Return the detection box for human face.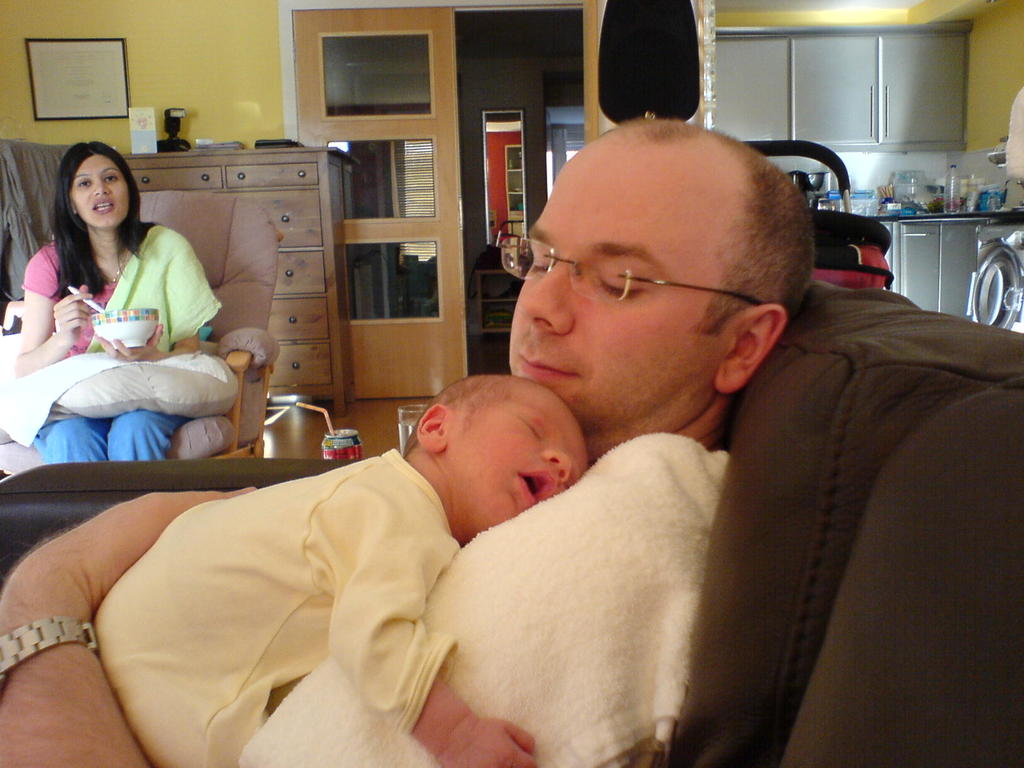
[71,156,129,228].
